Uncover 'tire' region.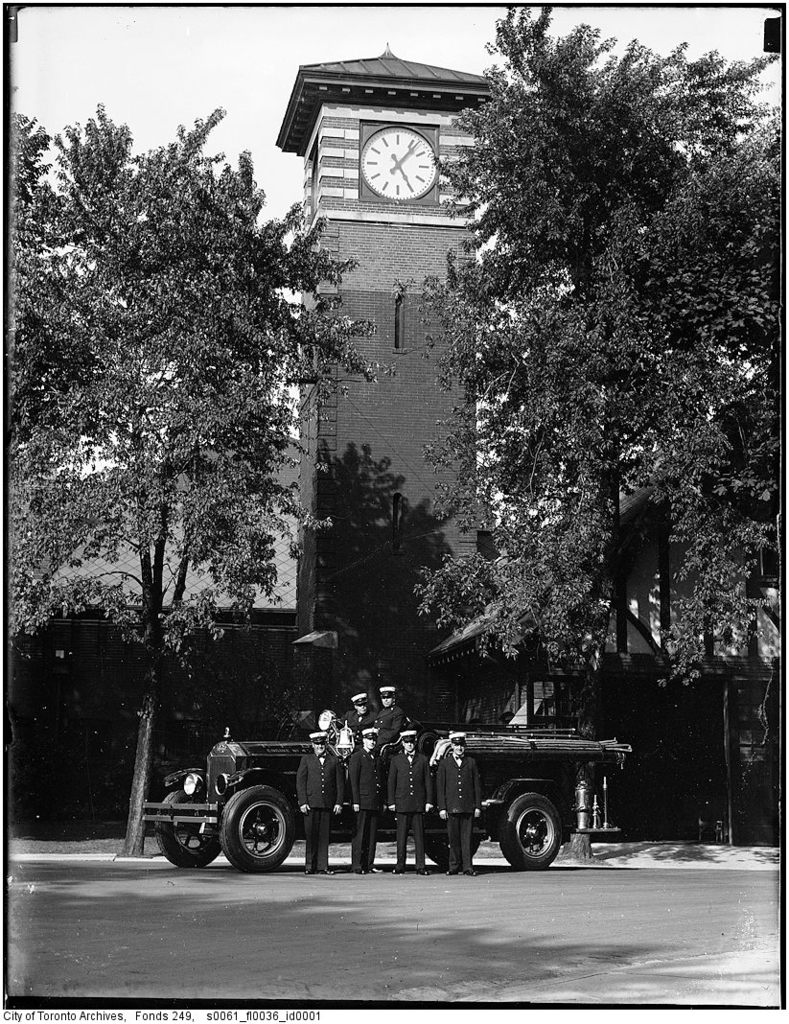
Uncovered: locate(211, 780, 301, 869).
